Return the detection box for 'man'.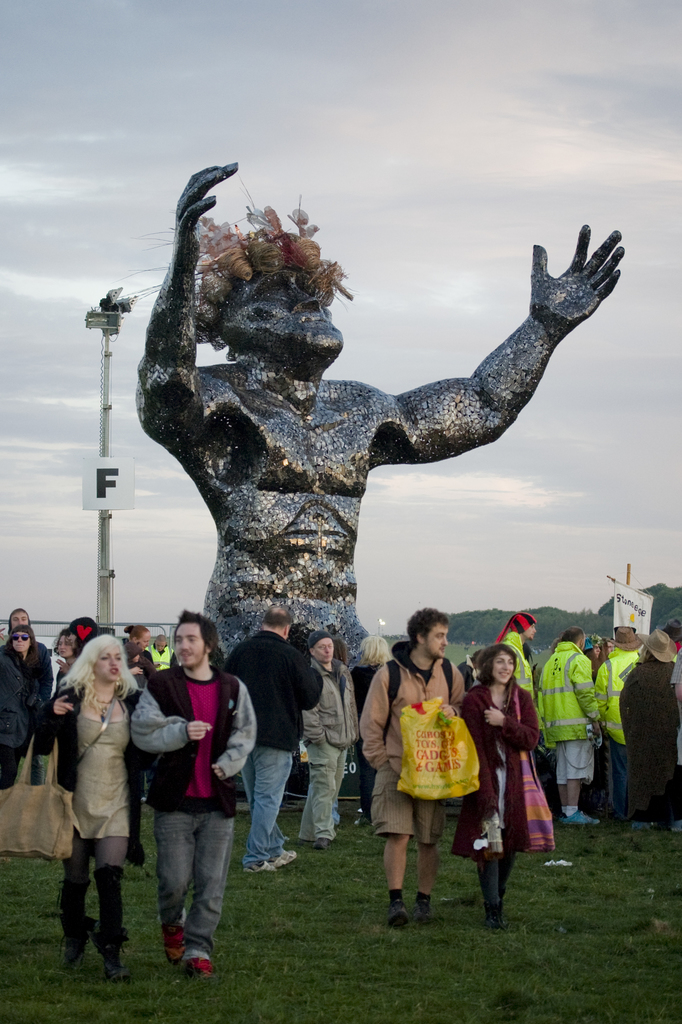
(137,612,248,973).
